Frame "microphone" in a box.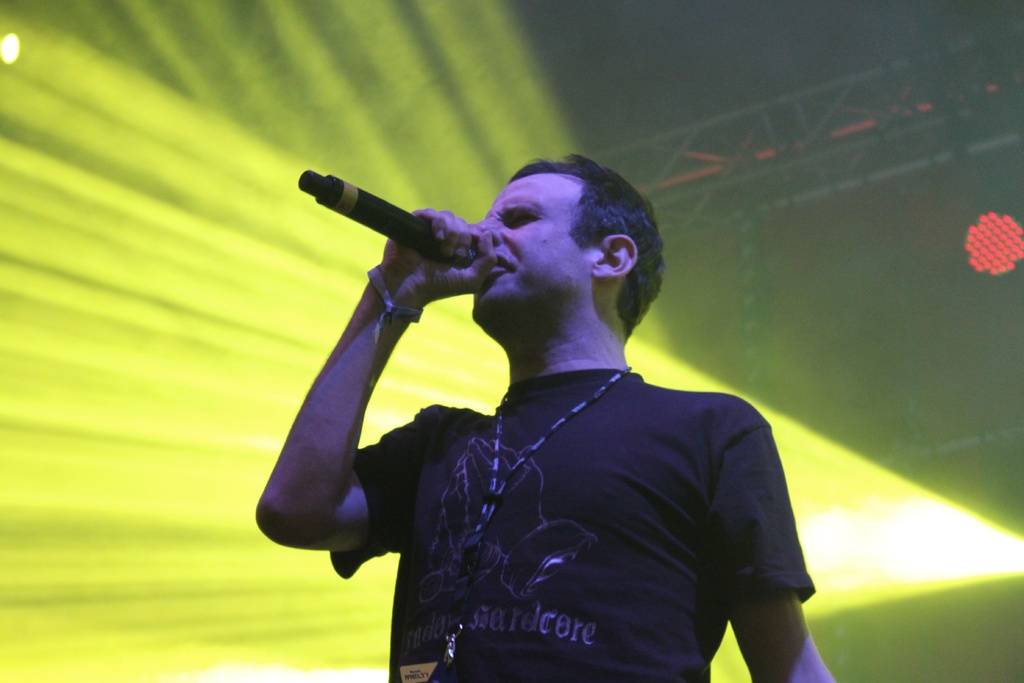
(287, 173, 542, 336).
